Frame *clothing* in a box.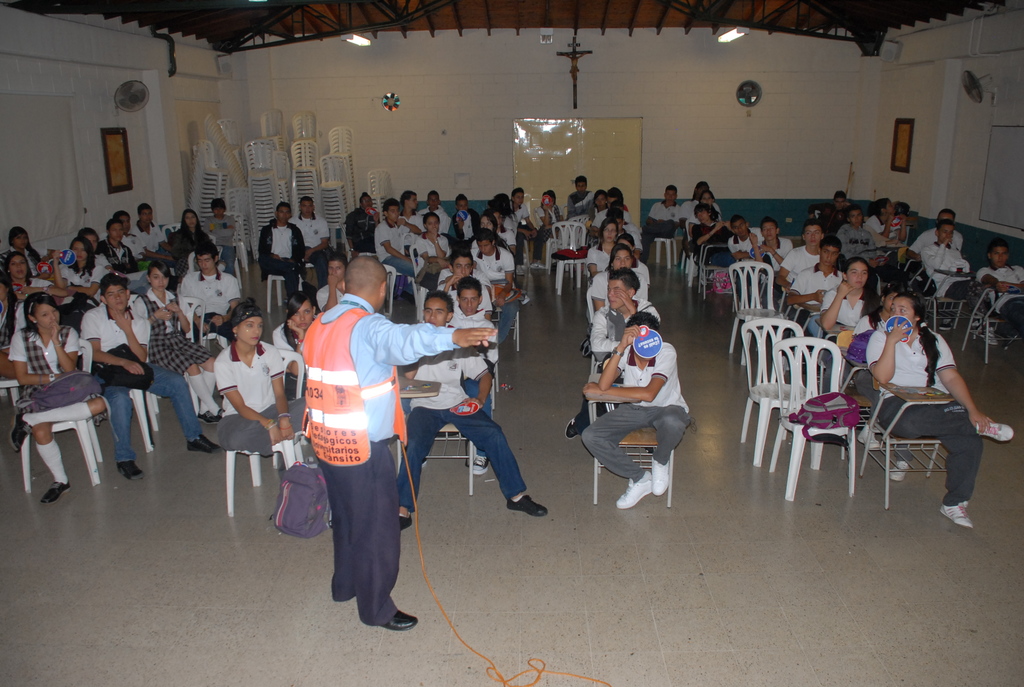
bbox=(180, 264, 237, 325).
